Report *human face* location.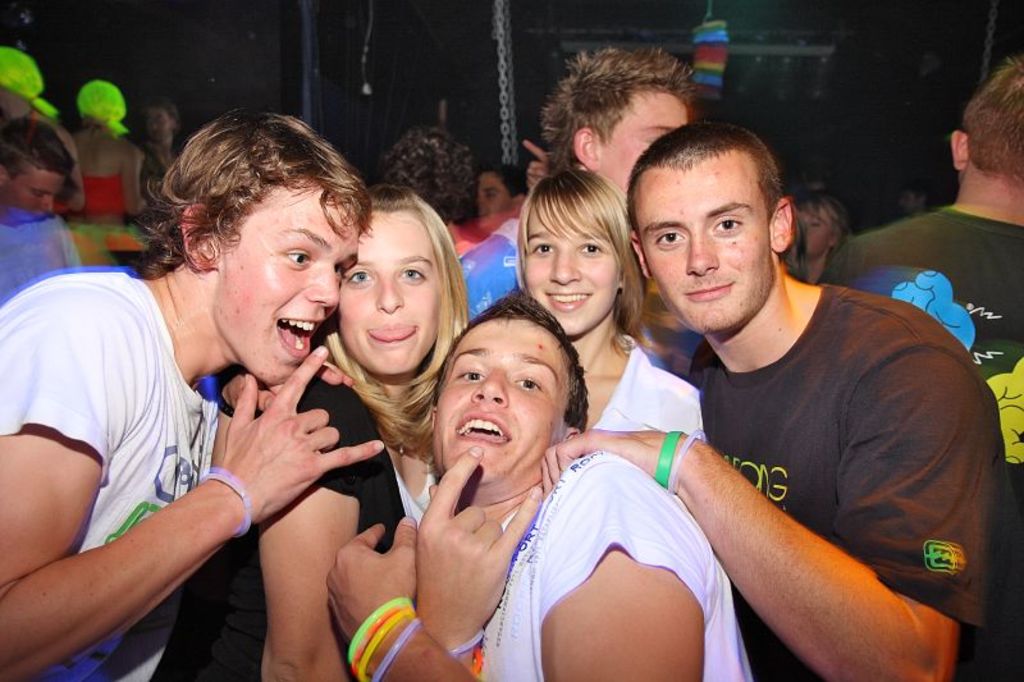
Report: 334:215:442:370.
